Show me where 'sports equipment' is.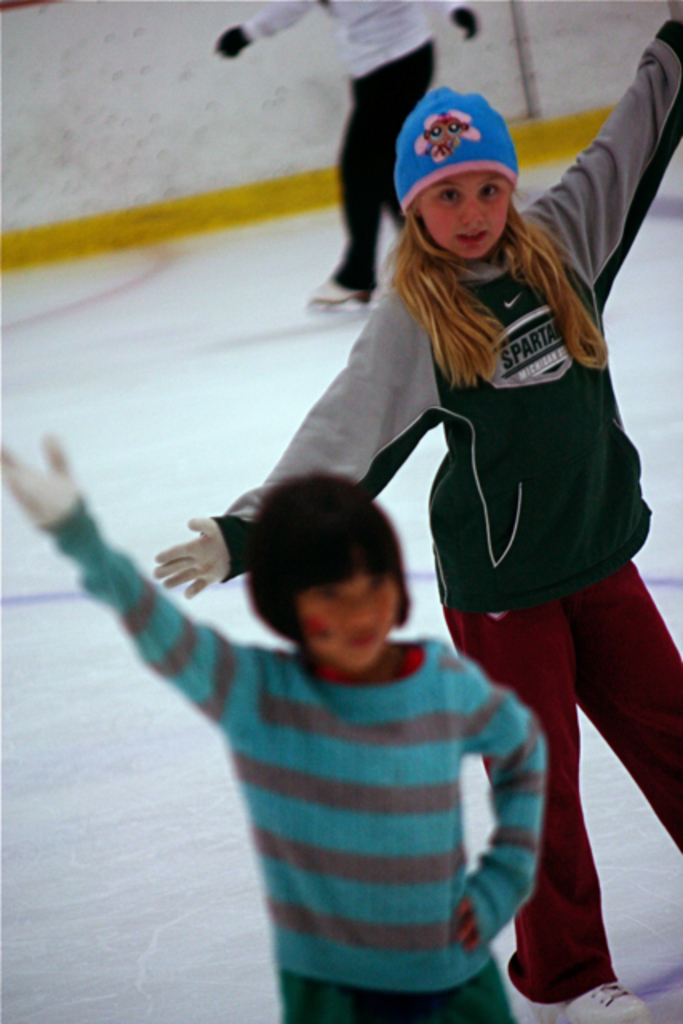
'sports equipment' is at locate(302, 272, 373, 307).
